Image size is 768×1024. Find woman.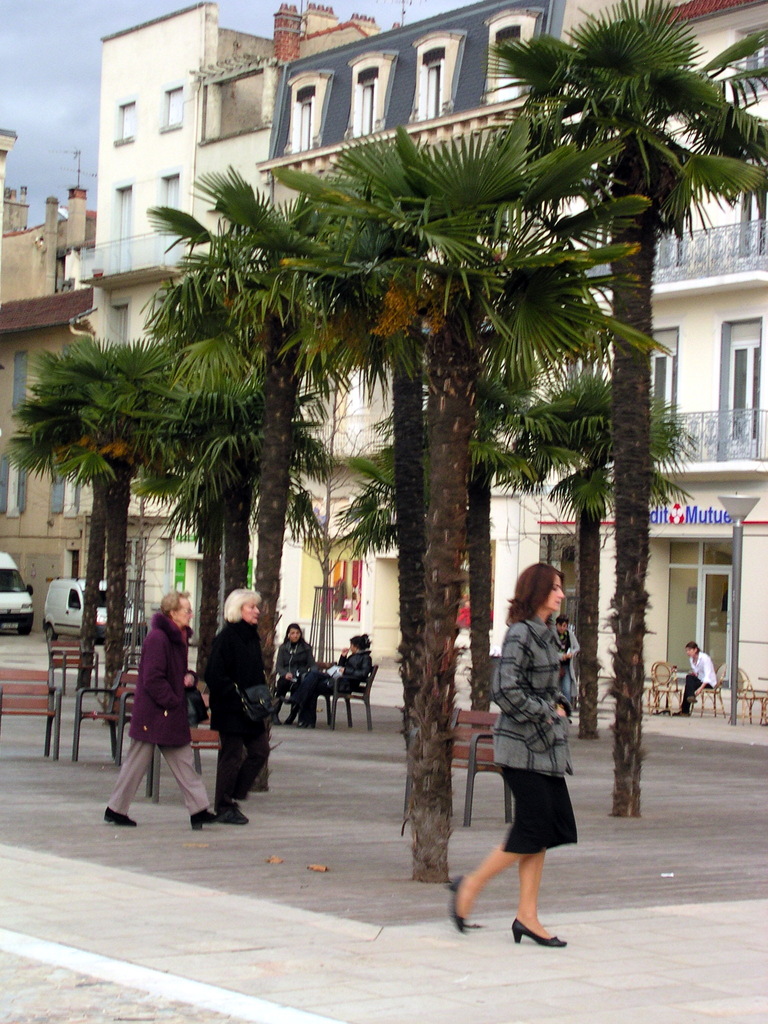
box=[296, 628, 378, 730].
